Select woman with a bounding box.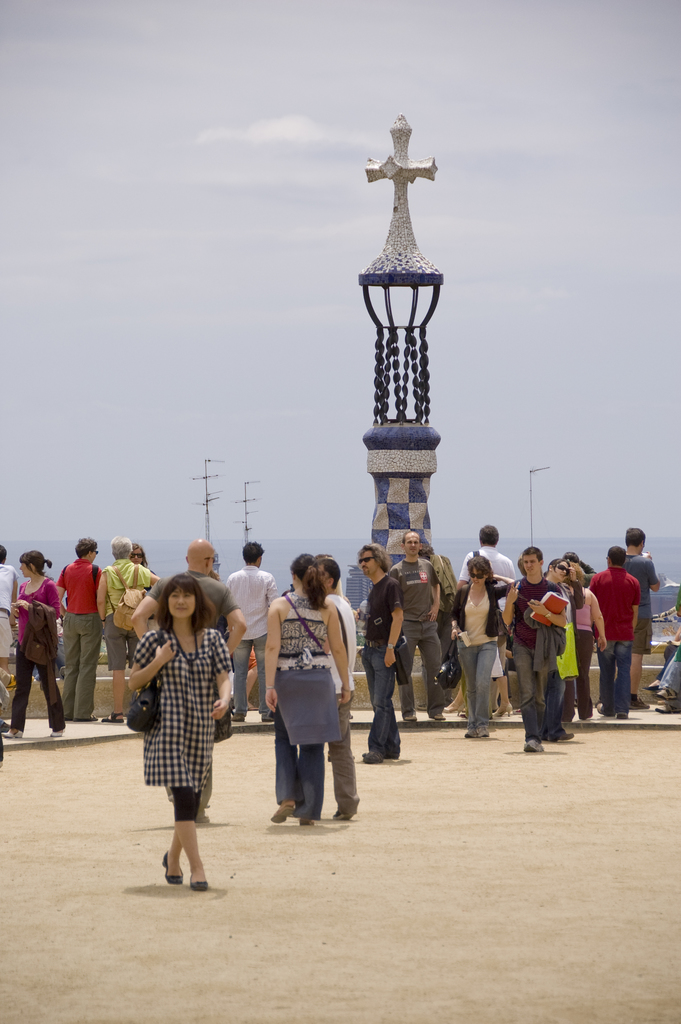
locate(263, 552, 349, 828).
